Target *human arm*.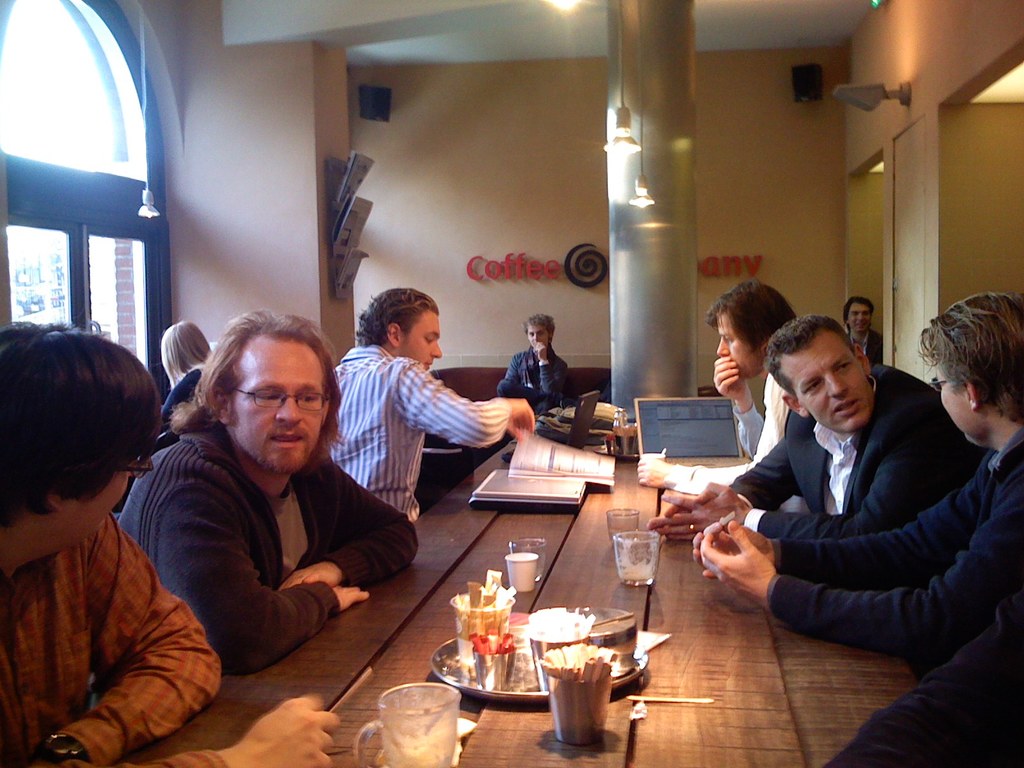
Target region: box(153, 481, 367, 688).
